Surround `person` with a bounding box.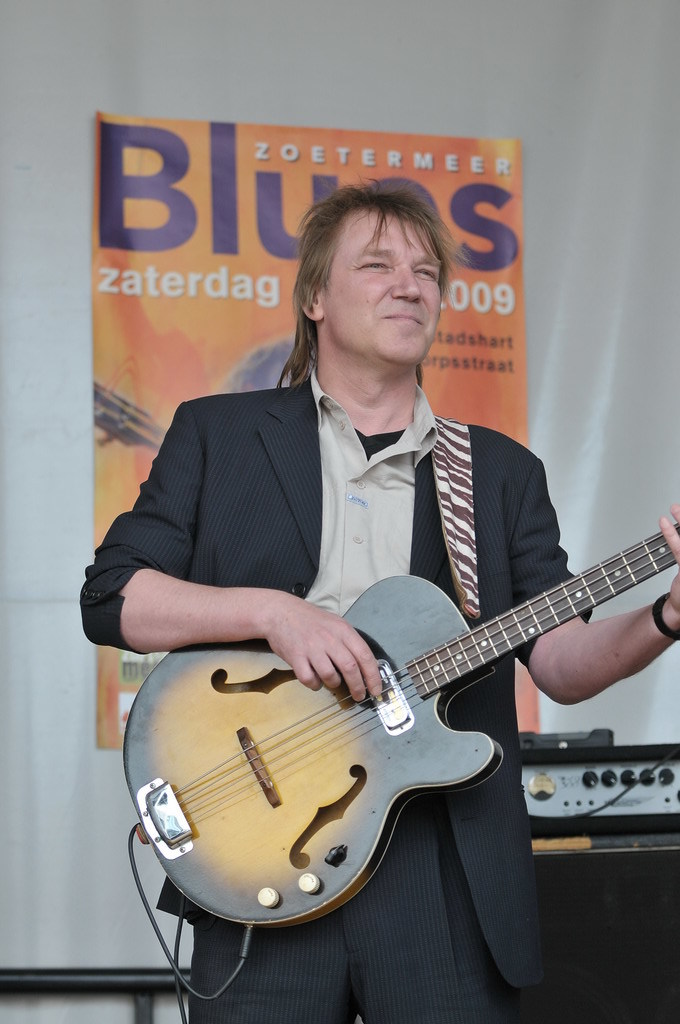
[130, 184, 646, 972].
